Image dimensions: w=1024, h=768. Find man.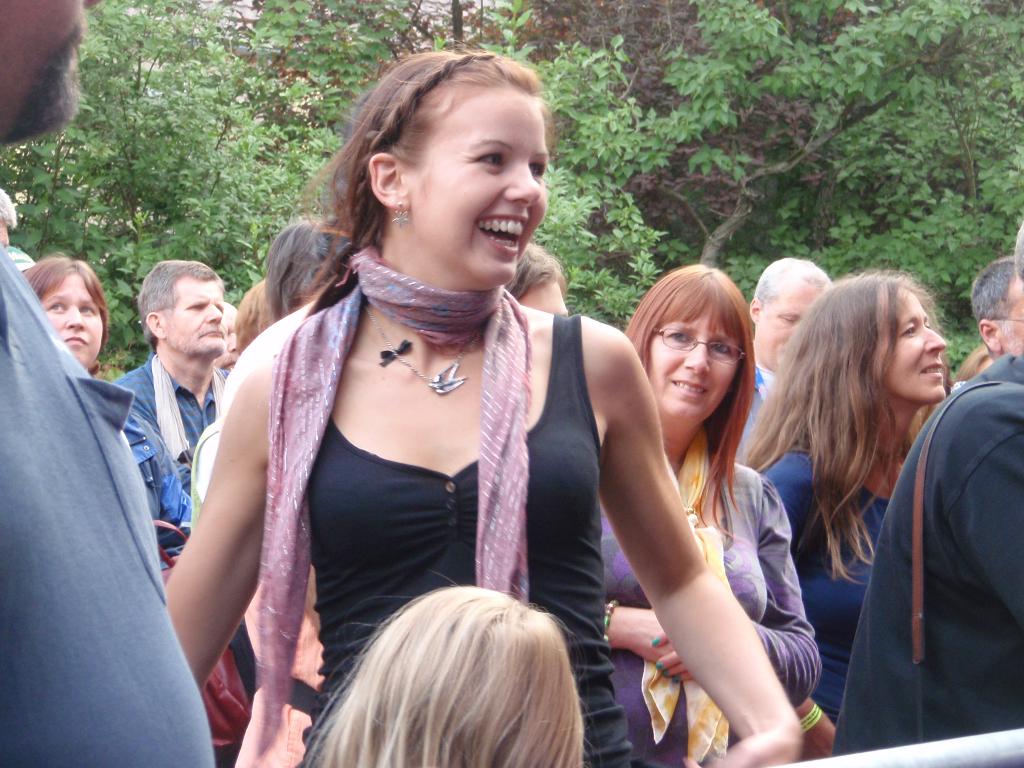
region(835, 224, 1023, 753).
